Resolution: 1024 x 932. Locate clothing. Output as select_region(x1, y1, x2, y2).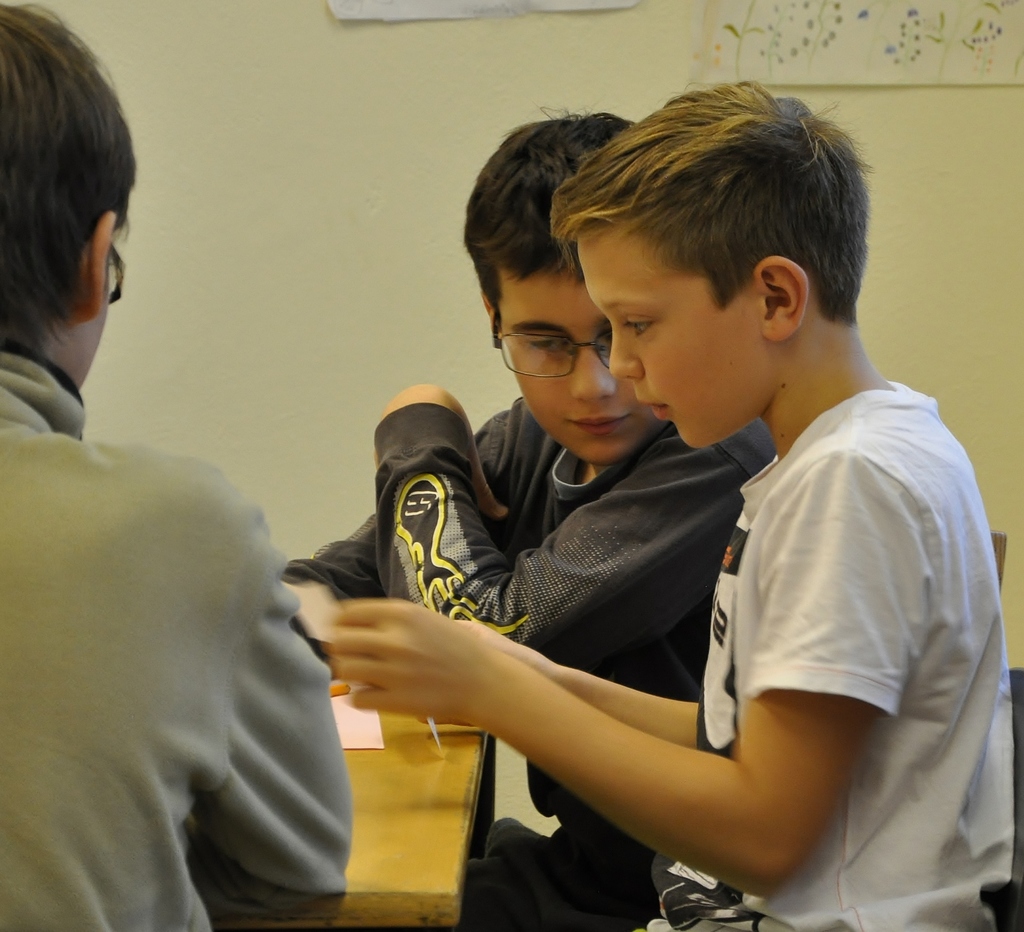
select_region(650, 378, 1020, 931).
